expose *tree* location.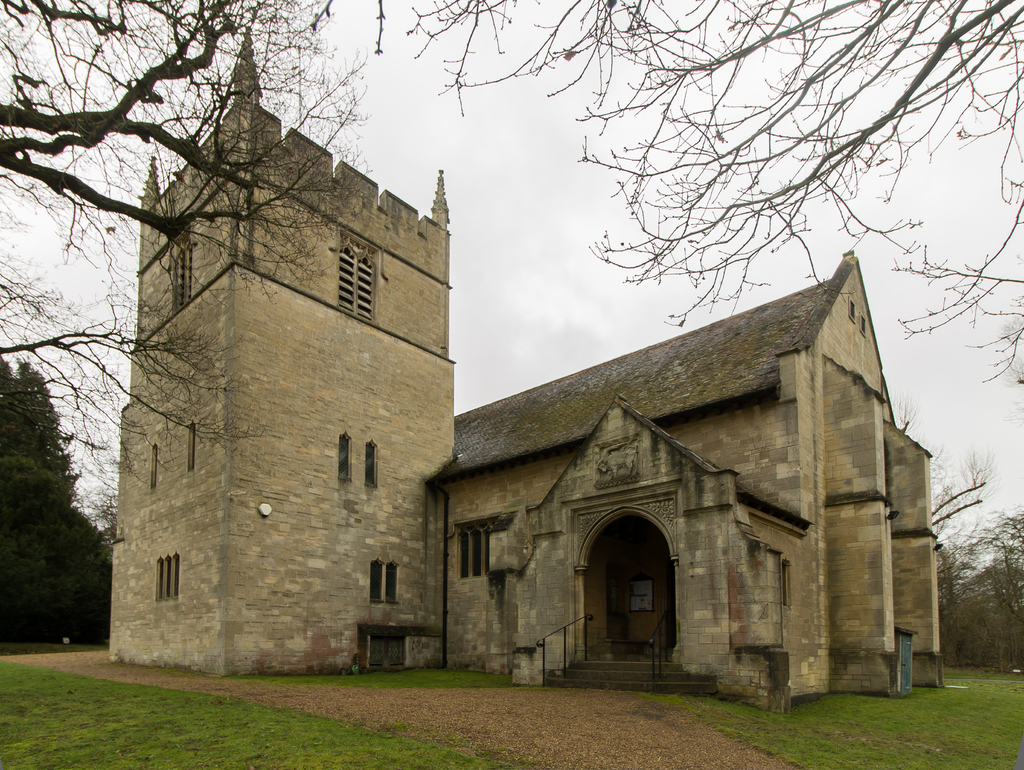
Exposed at <bbox>404, 0, 1023, 392</bbox>.
